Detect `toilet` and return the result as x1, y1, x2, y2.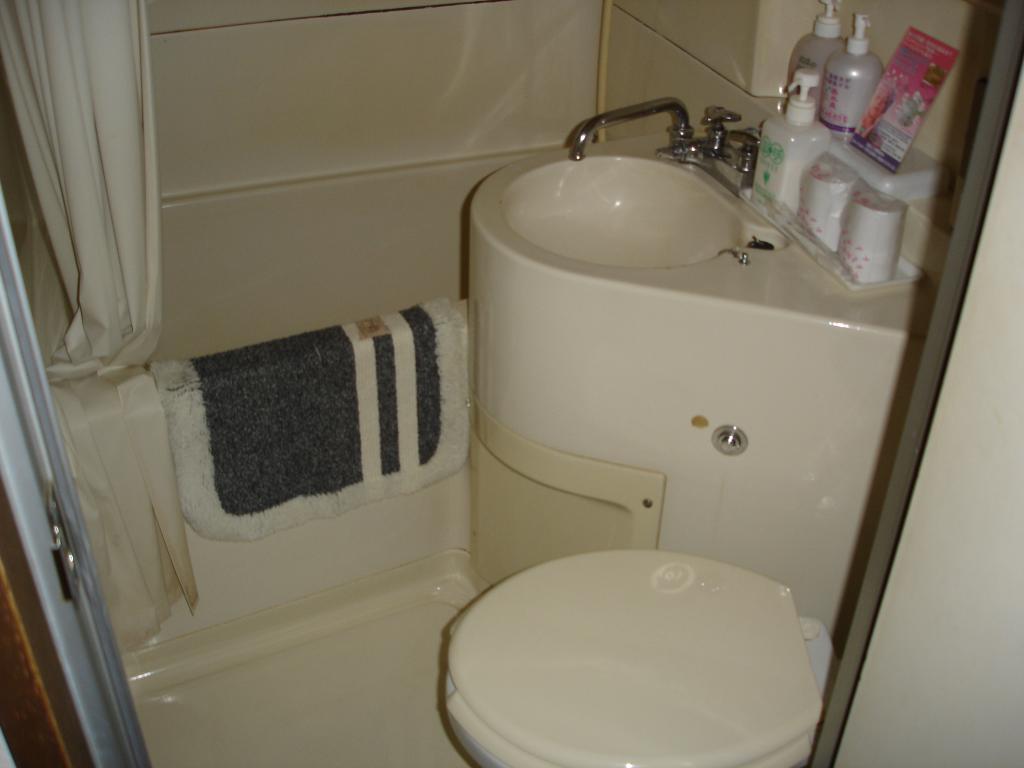
436, 540, 835, 767.
